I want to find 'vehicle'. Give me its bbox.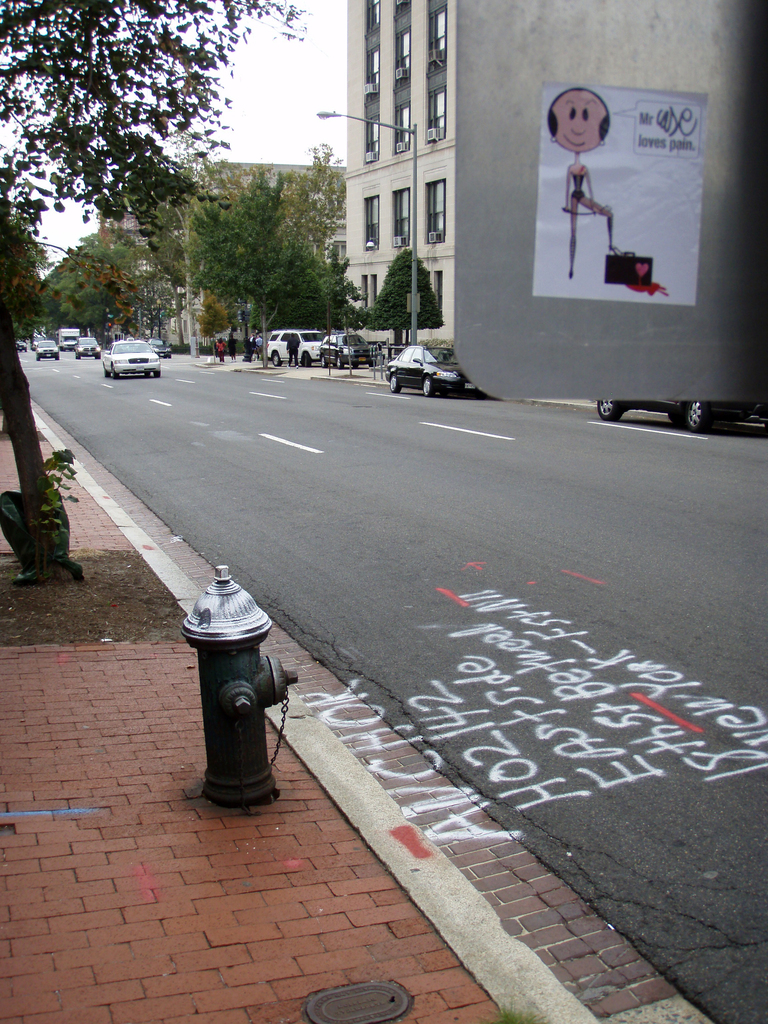
[left=381, top=342, right=488, bottom=396].
